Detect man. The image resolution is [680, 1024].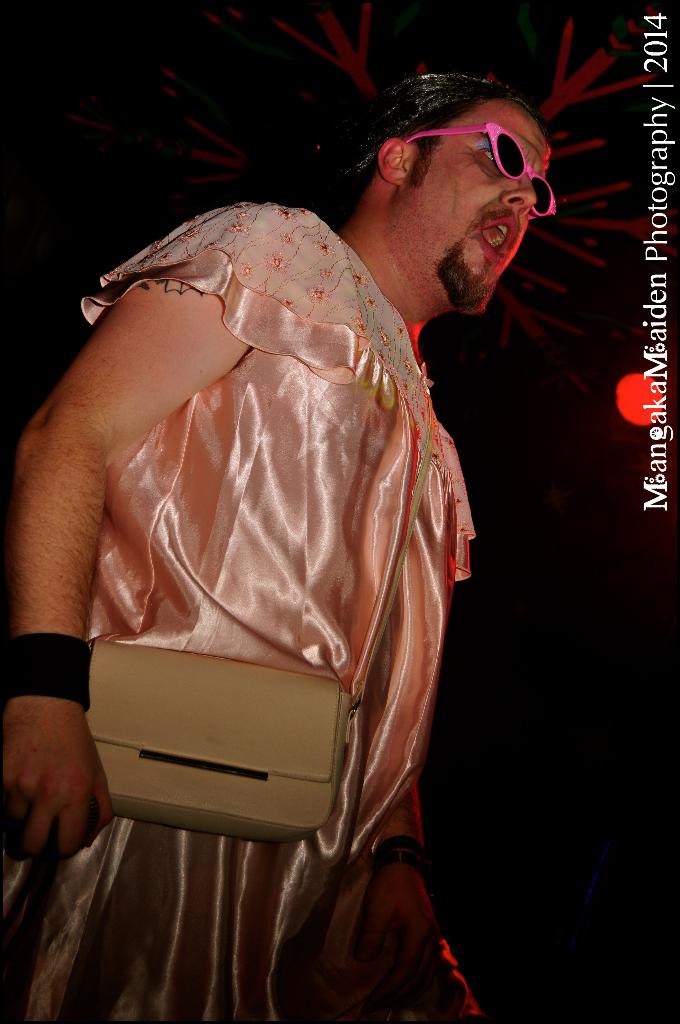
42,67,533,938.
